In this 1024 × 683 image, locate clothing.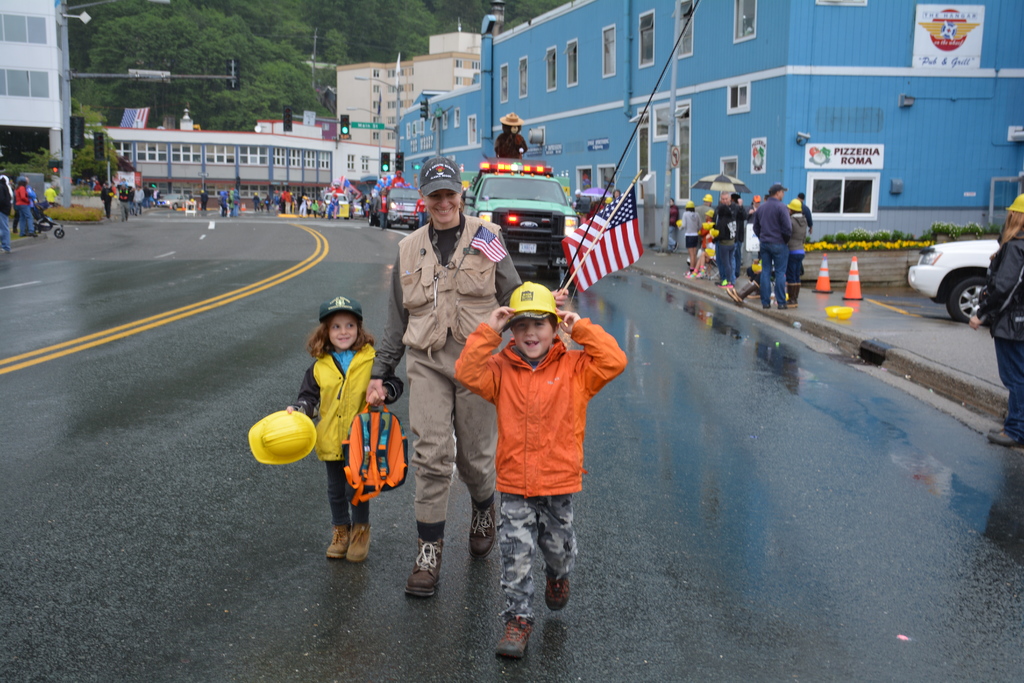
Bounding box: [743, 205, 755, 222].
